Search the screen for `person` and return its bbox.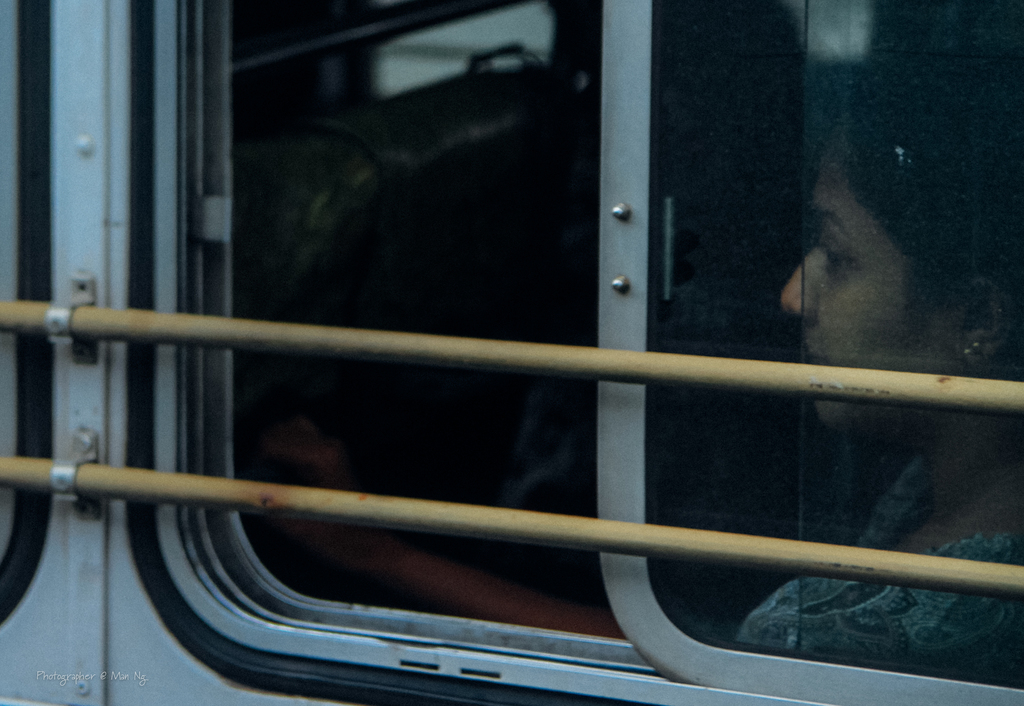
Found: locate(735, 0, 1023, 690).
